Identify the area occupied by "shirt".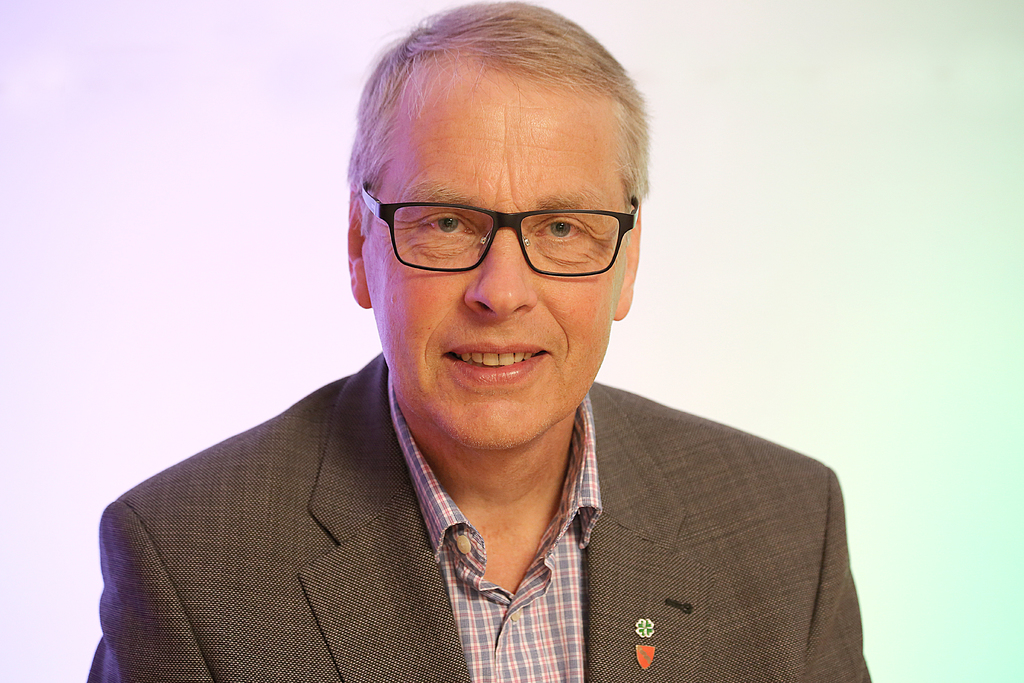
Area: 388:378:598:680.
